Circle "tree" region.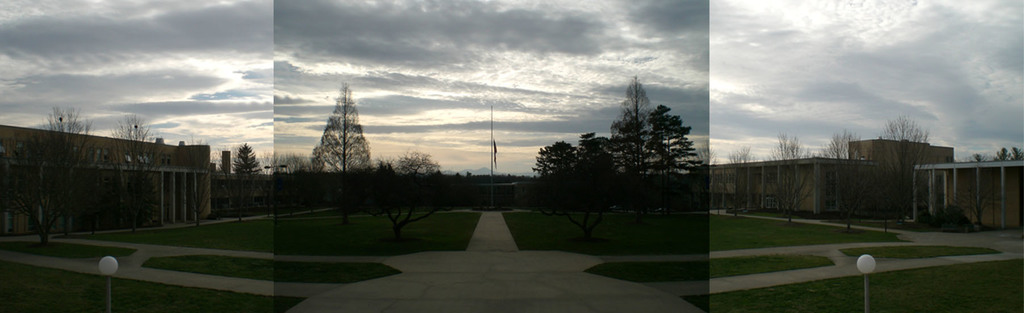
Region: box=[964, 152, 988, 165].
